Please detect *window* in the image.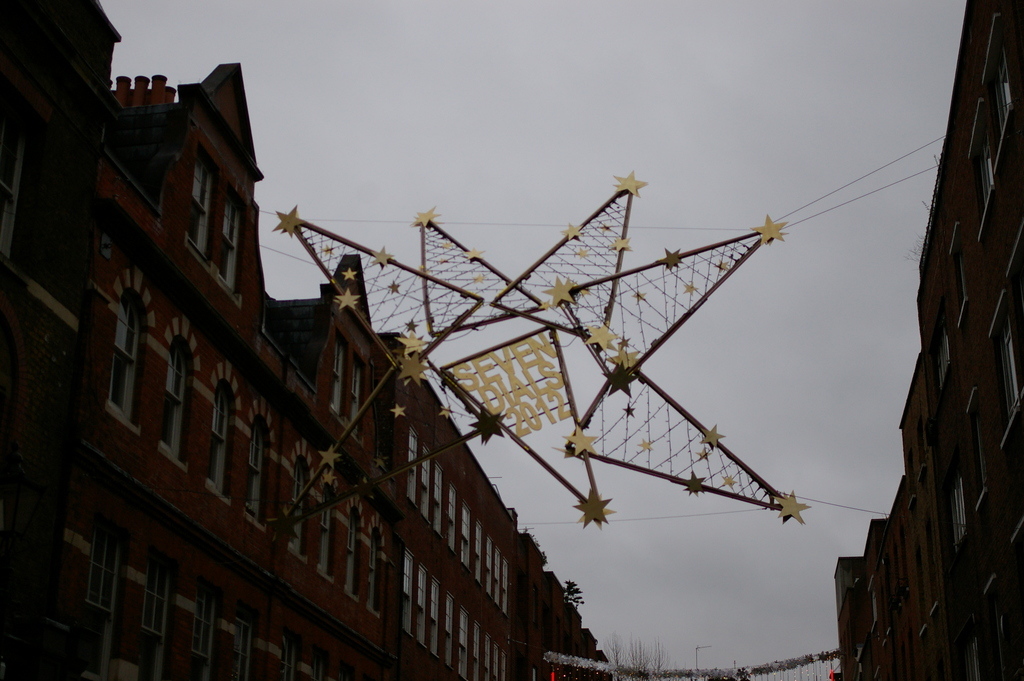
{"x1": 445, "y1": 482, "x2": 459, "y2": 556}.
